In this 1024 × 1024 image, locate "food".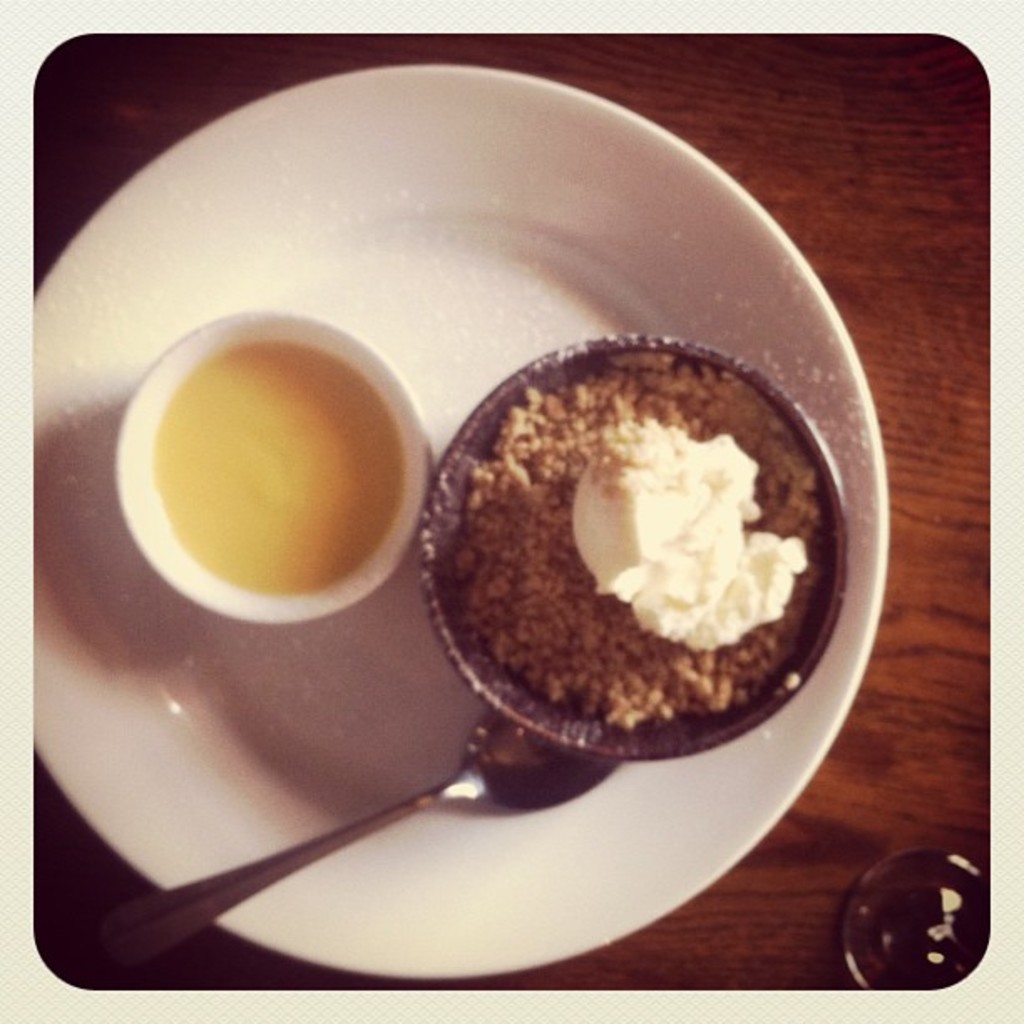
Bounding box: 432/358/835/733.
